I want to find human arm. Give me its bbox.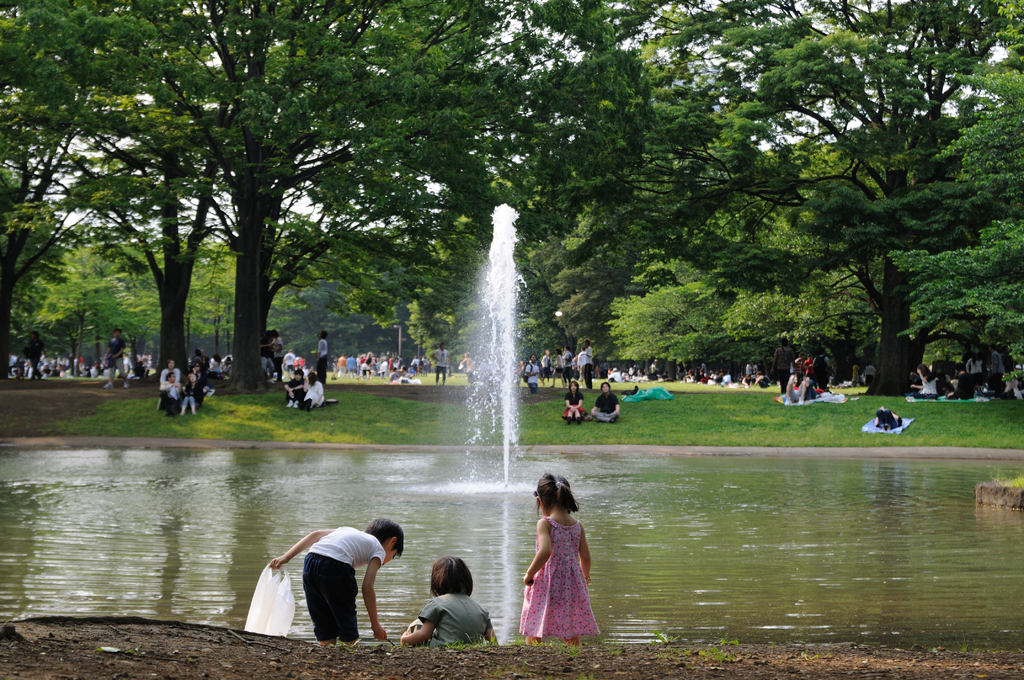
l=576, t=345, r=590, b=362.
